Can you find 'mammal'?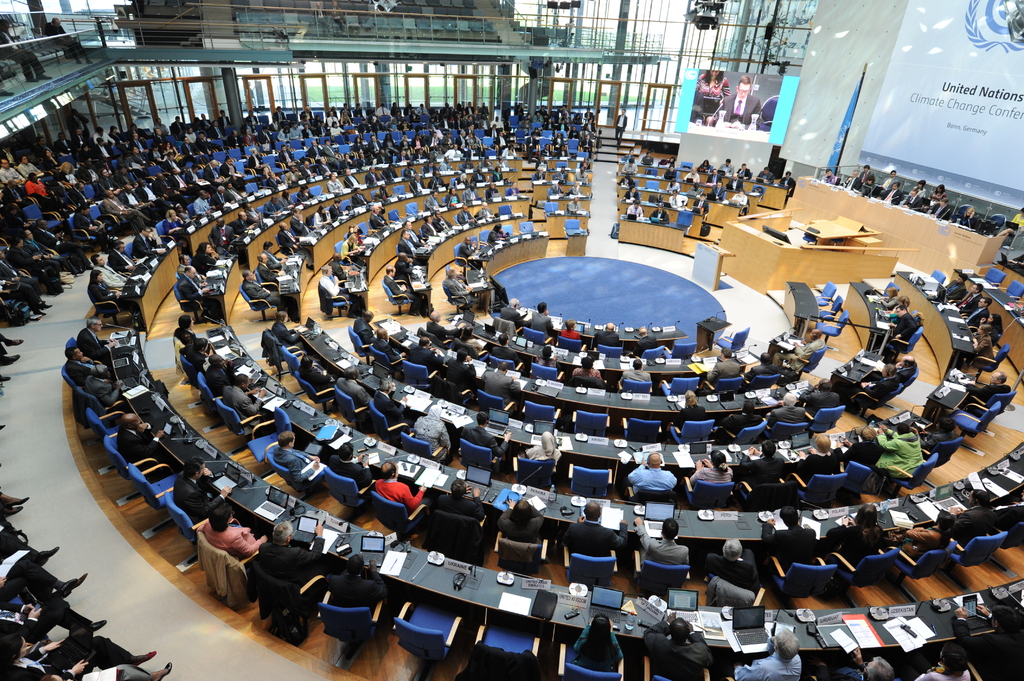
Yes, bounding box: 495, 497, 547, 546.
